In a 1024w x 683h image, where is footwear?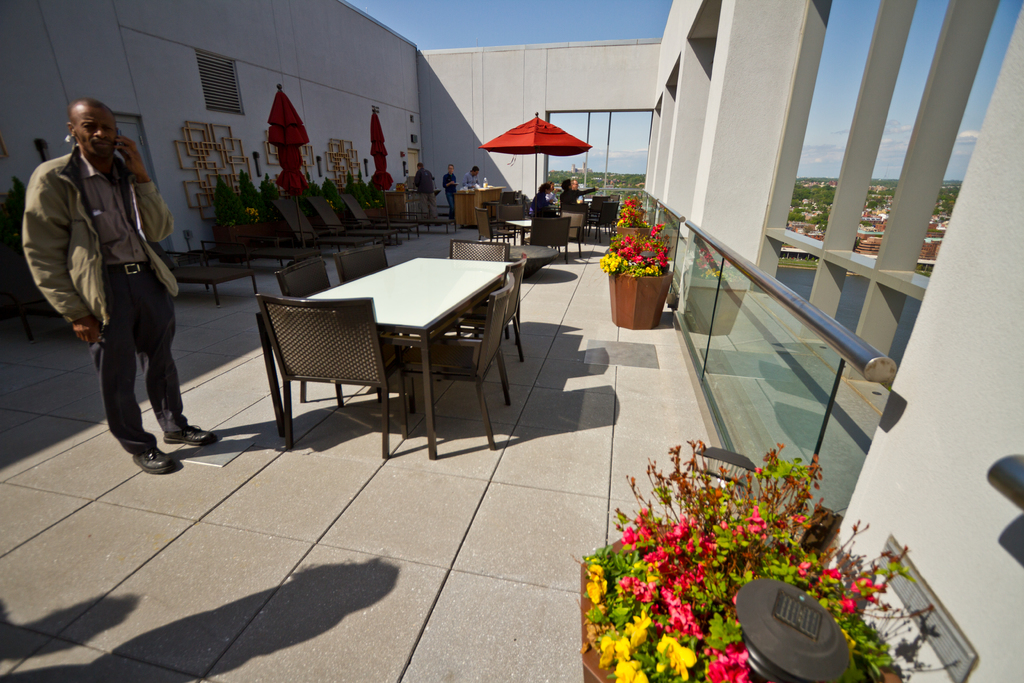
rect(130, 448, 184, 477).
